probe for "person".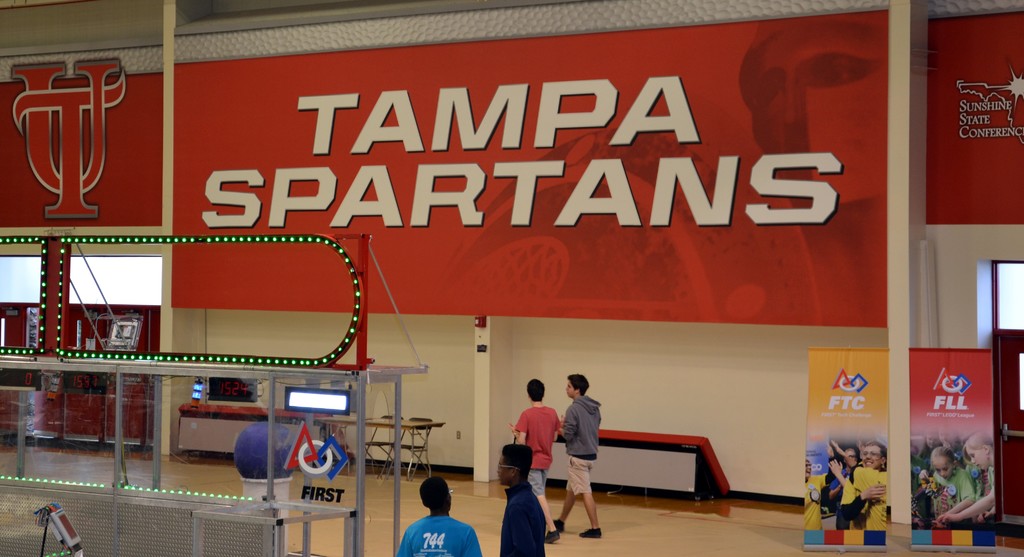
Probe result: x1=493, y1=445, x2=543, y2=556.
